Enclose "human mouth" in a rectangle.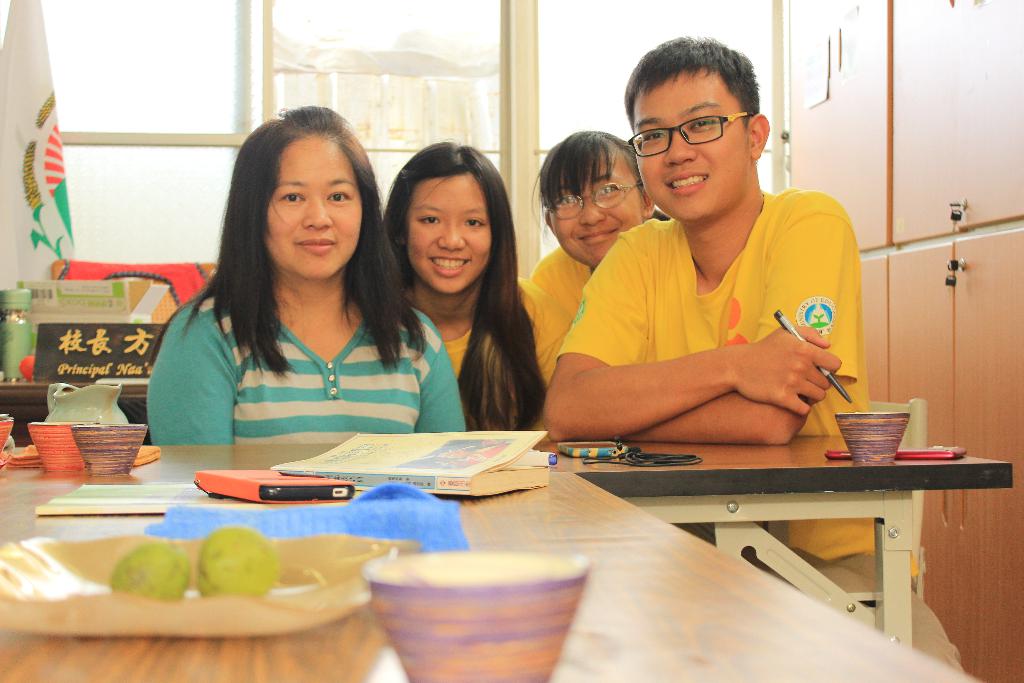
{"x1": 294, "y1": 234, "x2": 338, "y2": 259}.
